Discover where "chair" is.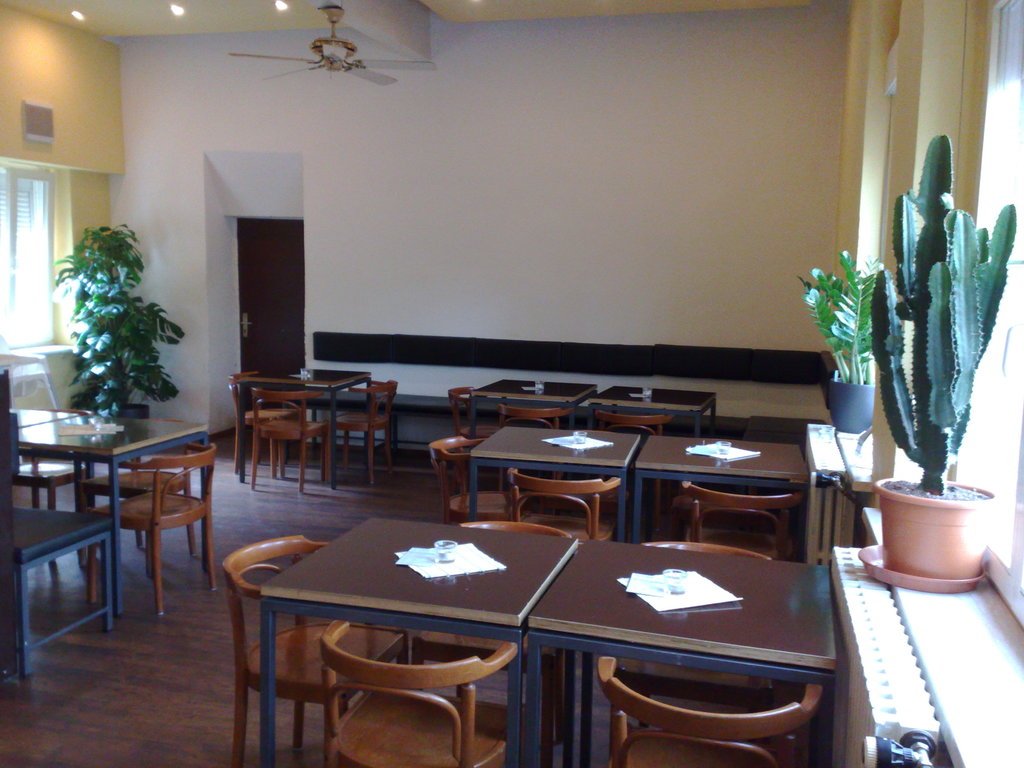
Discovered at <bbox>337, 376, 400, 486</bbox>.
